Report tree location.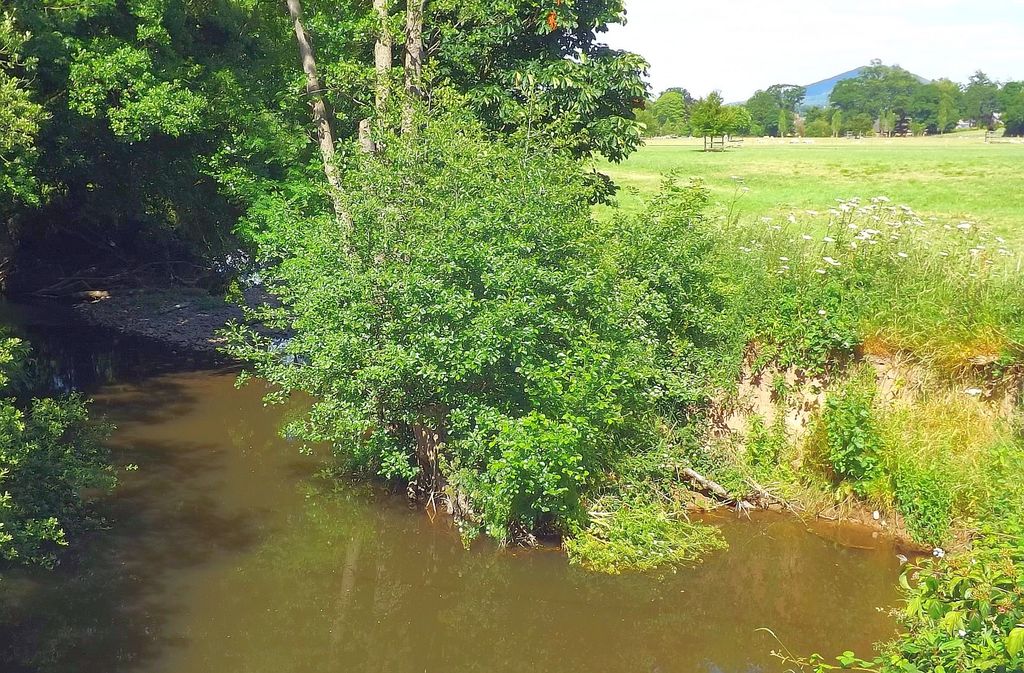
Report: [764,84,800,133].
